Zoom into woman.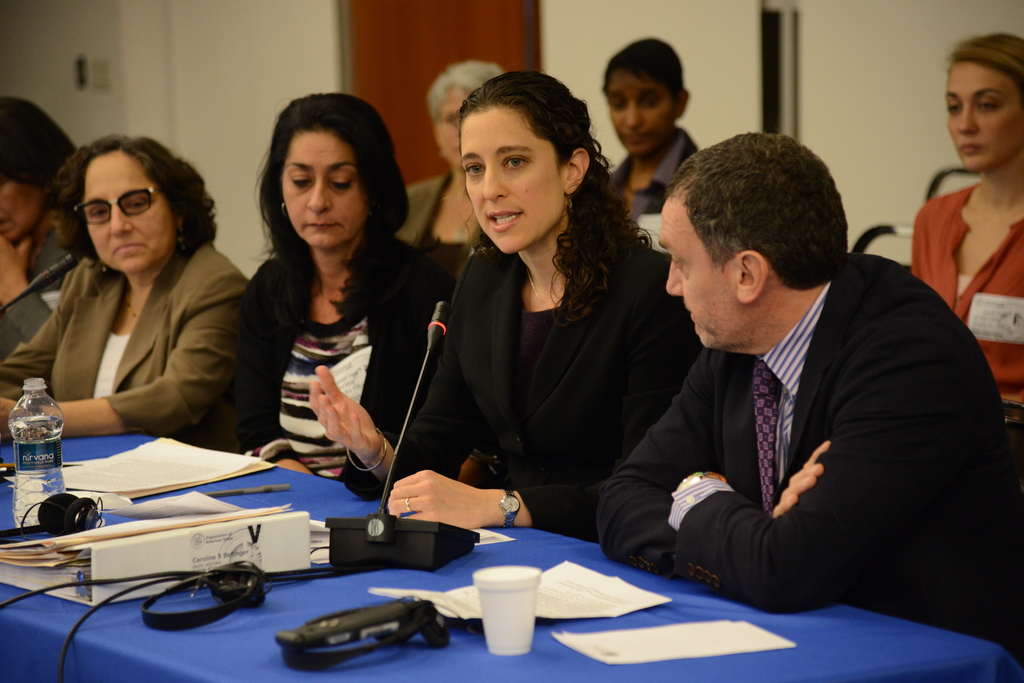
Zoom target: crop(598, 37, 701, 239).
